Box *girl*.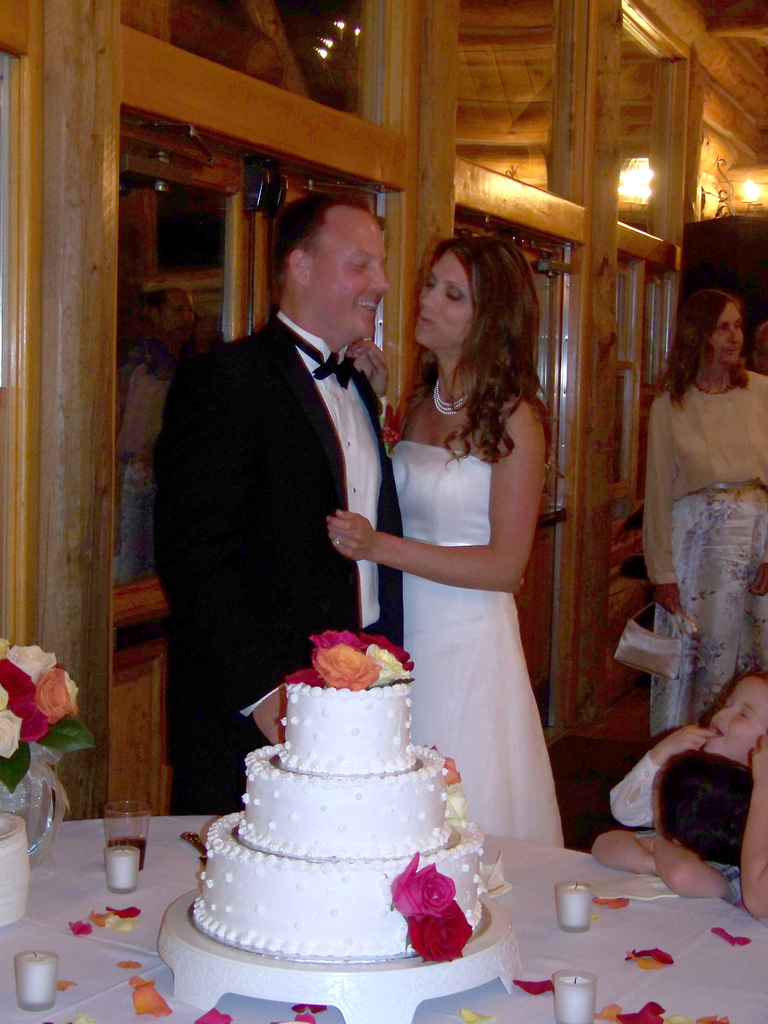
324, 232, 569, 850.
